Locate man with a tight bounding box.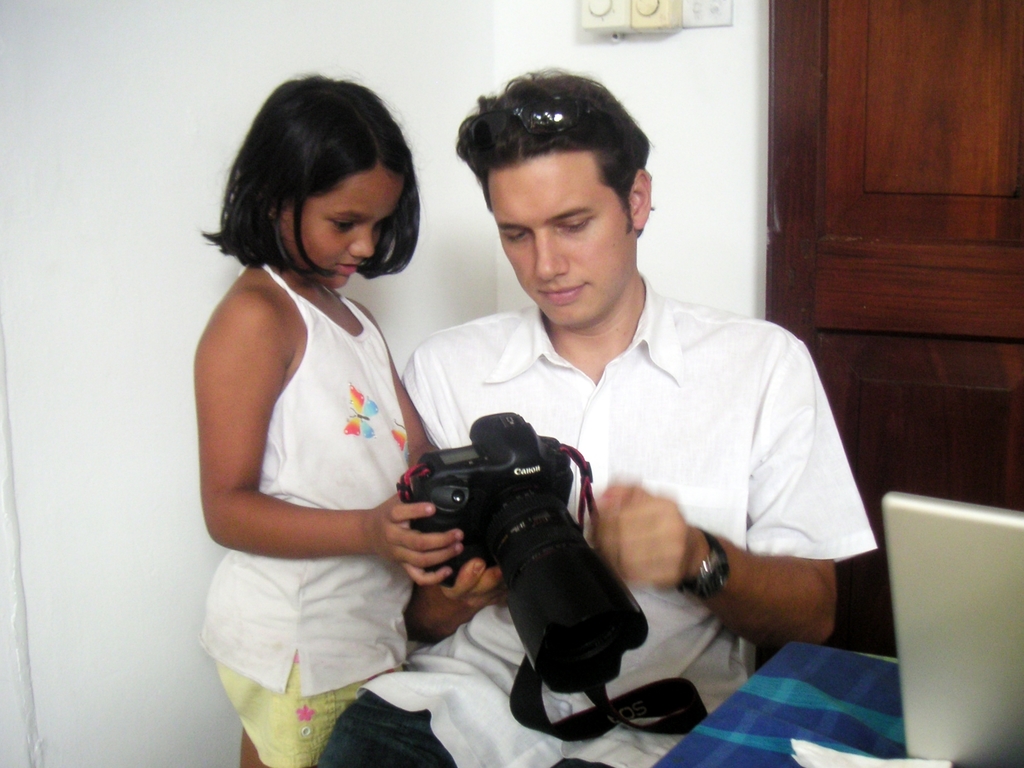
x1=304 y1=66 x2=883 y2=767.
